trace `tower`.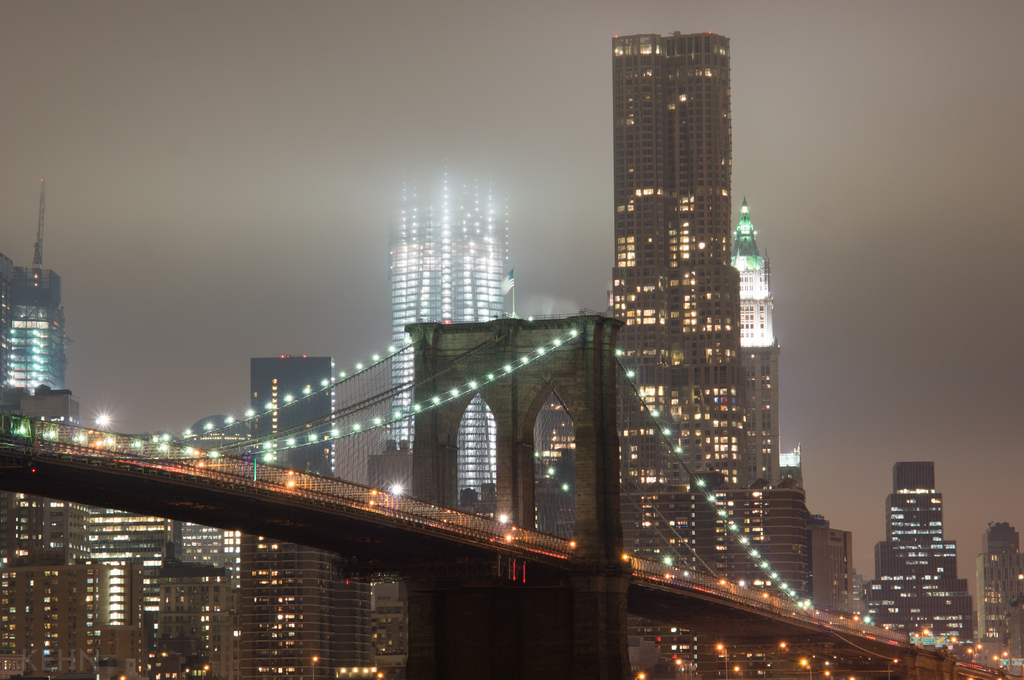
Traced to 975:509:1023:656.
